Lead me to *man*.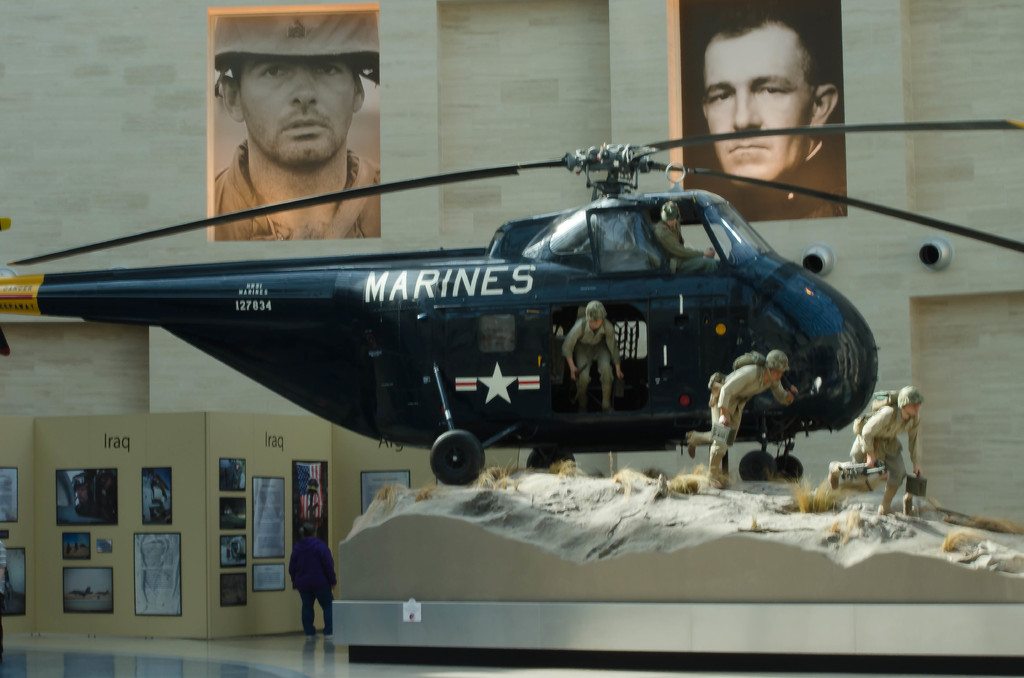
Lead to [x1=683, y1=352, x2=796, y2=488].
